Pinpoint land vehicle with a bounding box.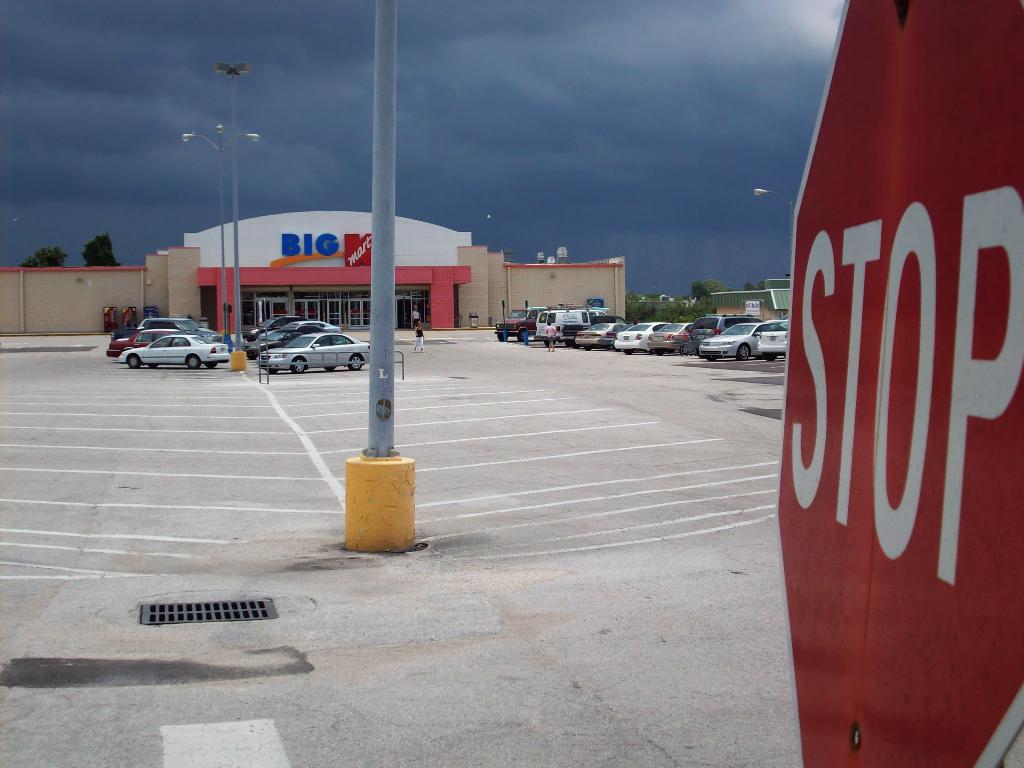
{"left": 574, "top": 320, "right": 630, "bottom": 351}.
